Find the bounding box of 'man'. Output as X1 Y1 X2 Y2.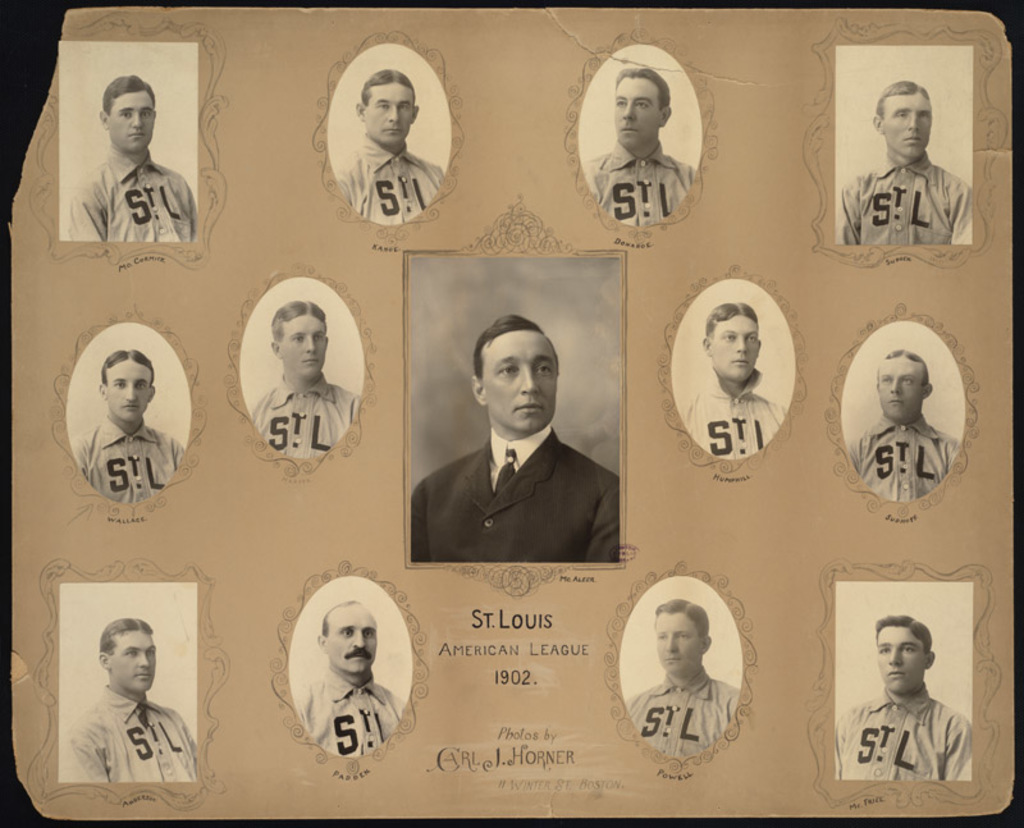
579 67 698 225.
